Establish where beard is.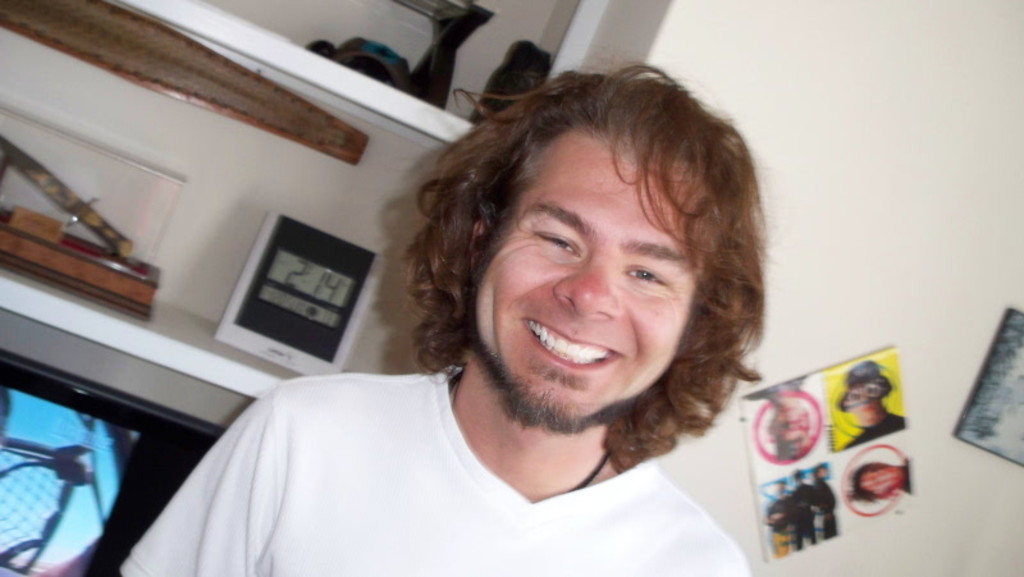
Established at x1=467 y1=338 x2=660 y2=439.
